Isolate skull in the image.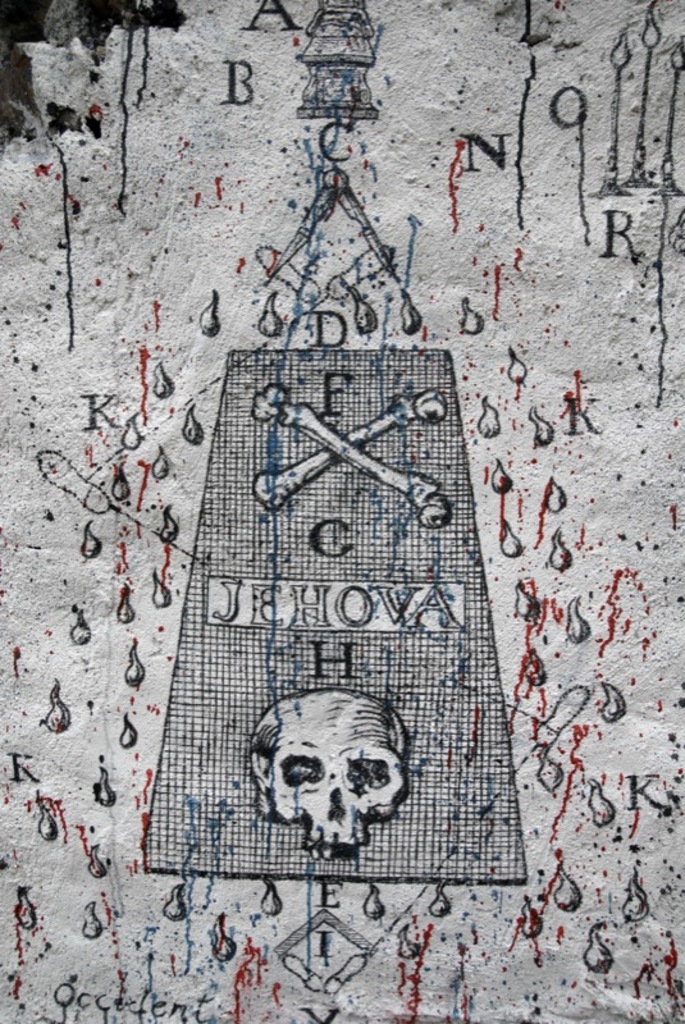
Isolated region: {"x1": 248, "y1": 701, "x2": 411, "y2": 864}.
